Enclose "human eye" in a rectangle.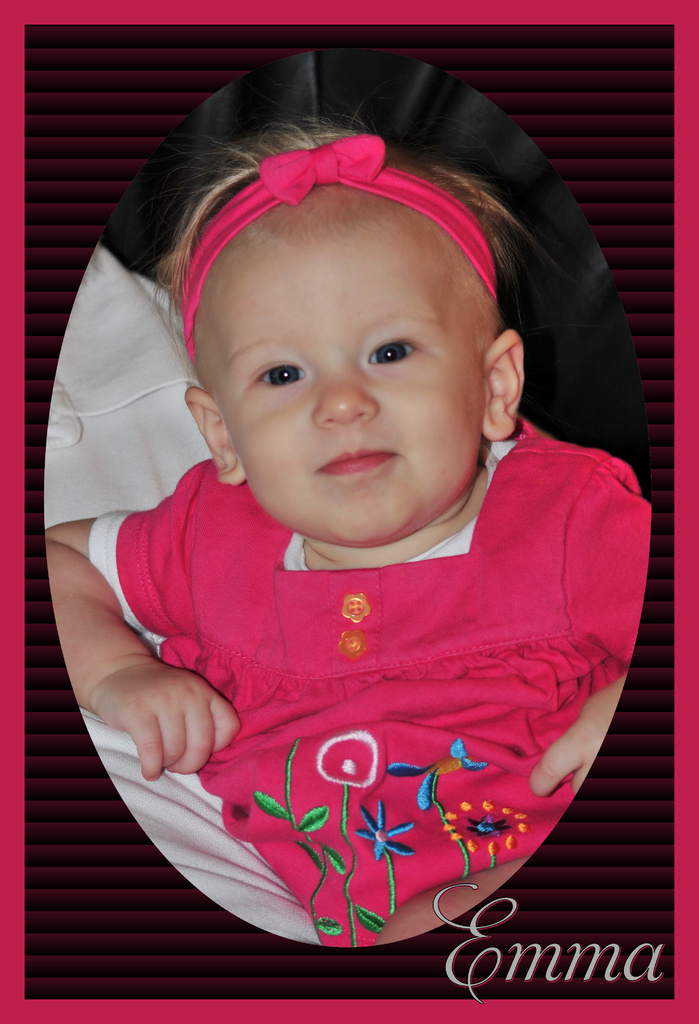
(247,357,314,392).
